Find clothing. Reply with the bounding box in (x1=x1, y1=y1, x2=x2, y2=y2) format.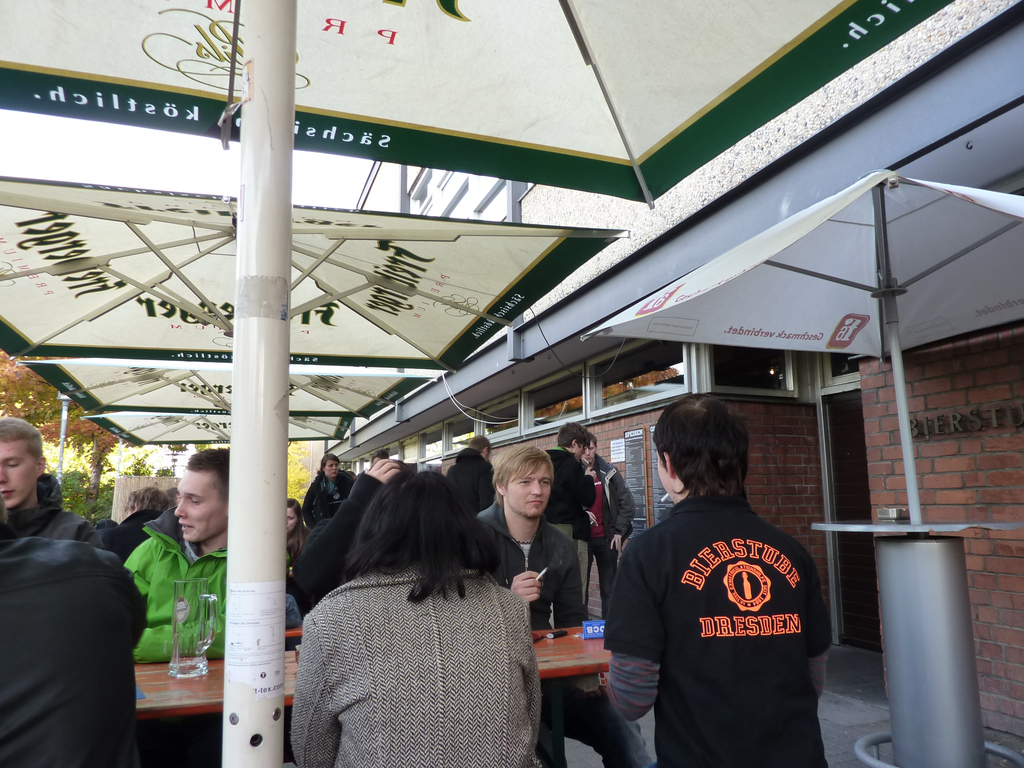
(x1=124, y1=508, x2=309, y2=673).
